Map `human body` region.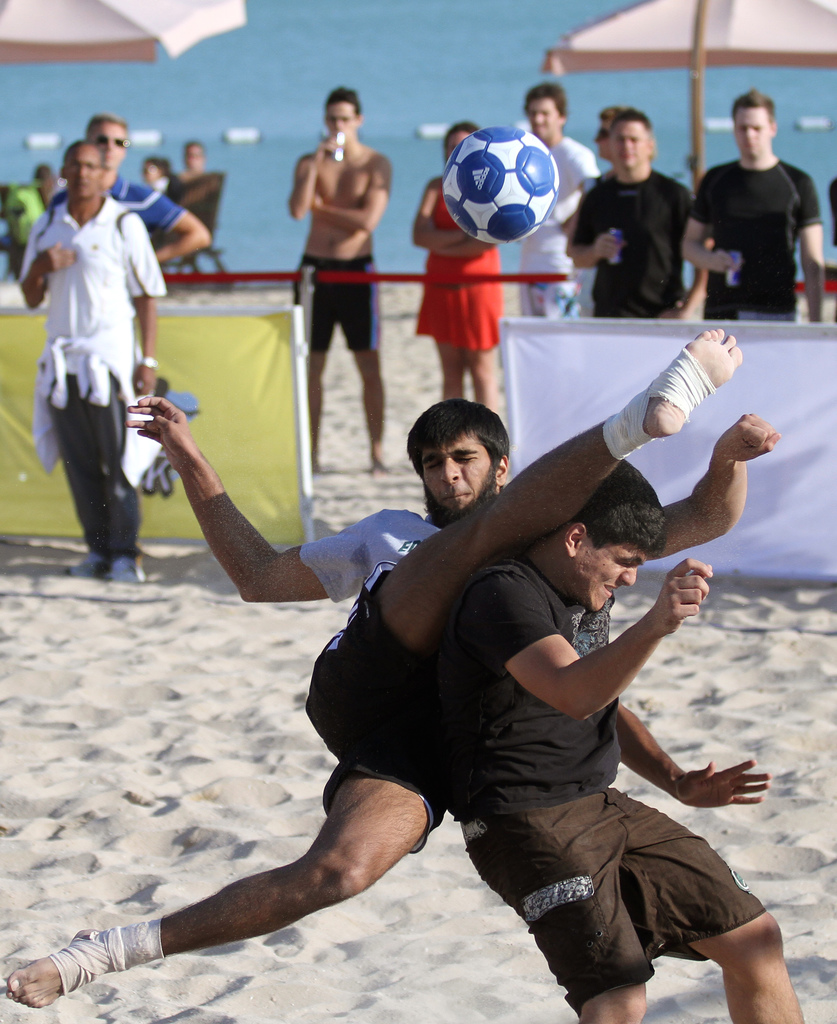
Mapped to 21:117:184:520.
